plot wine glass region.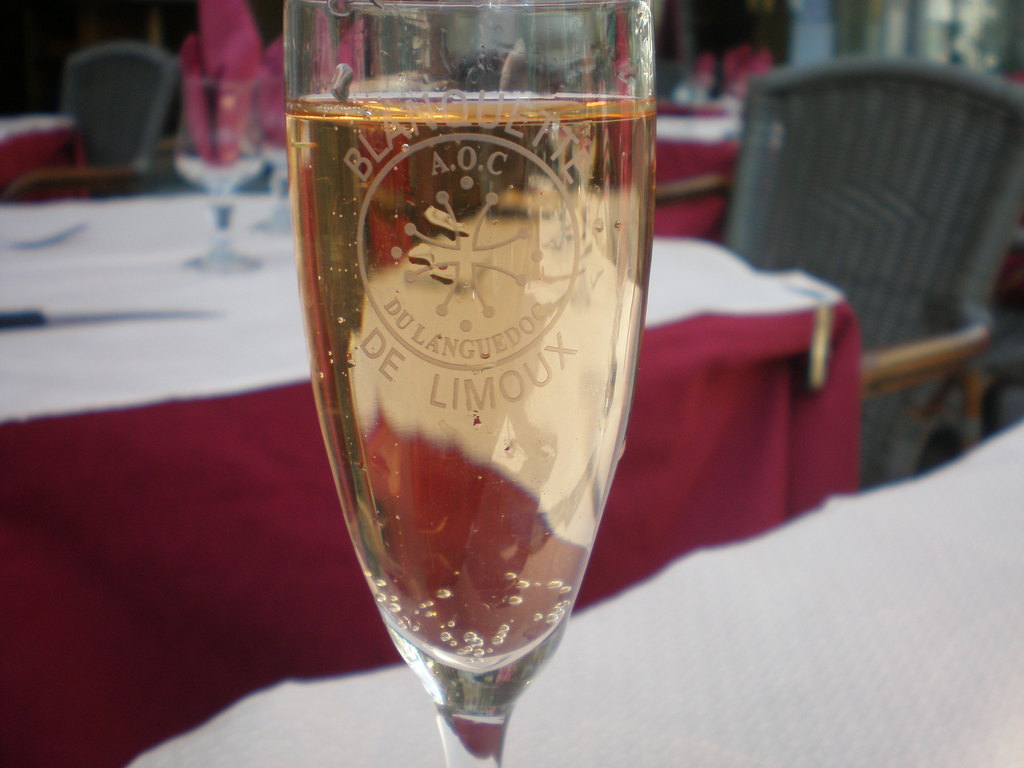
Plotted at detection(294, 0, 659, 767).
